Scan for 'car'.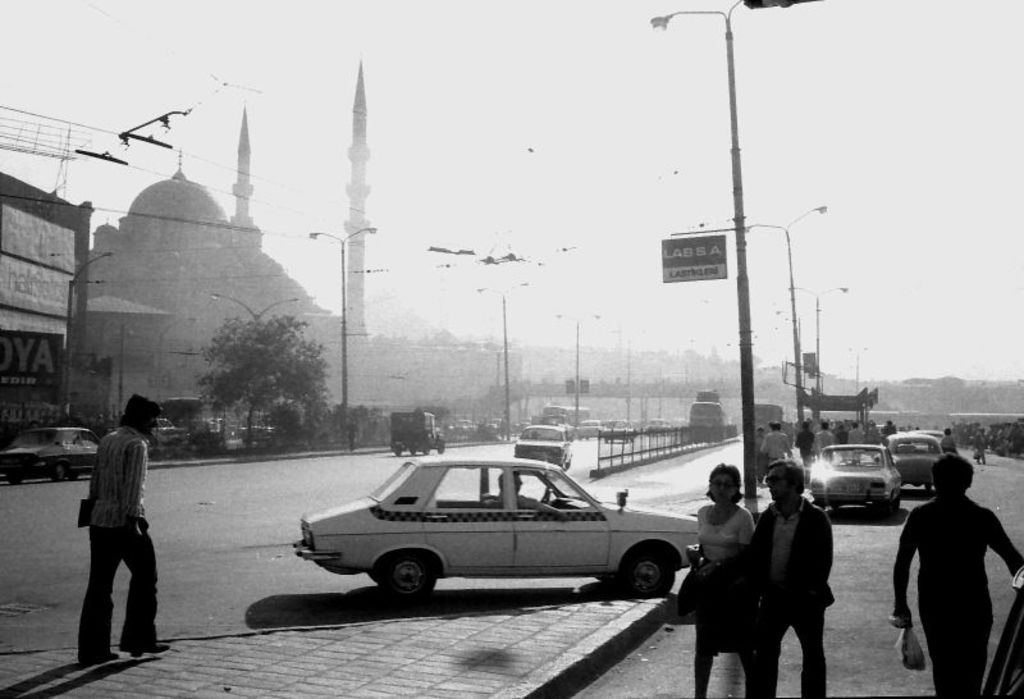
Scan result: bbox=(511, 429, 577, 462).
